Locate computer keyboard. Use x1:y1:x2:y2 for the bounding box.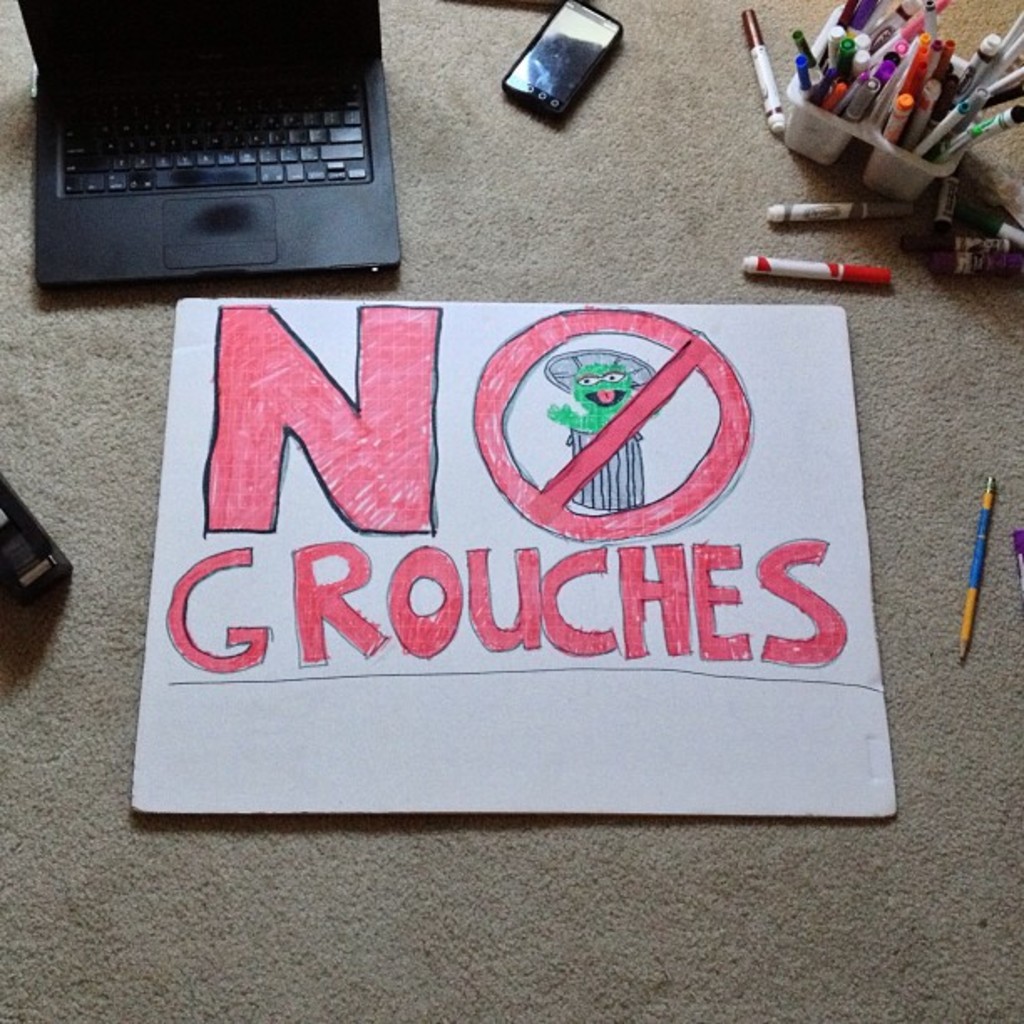
54:67:368:197.
